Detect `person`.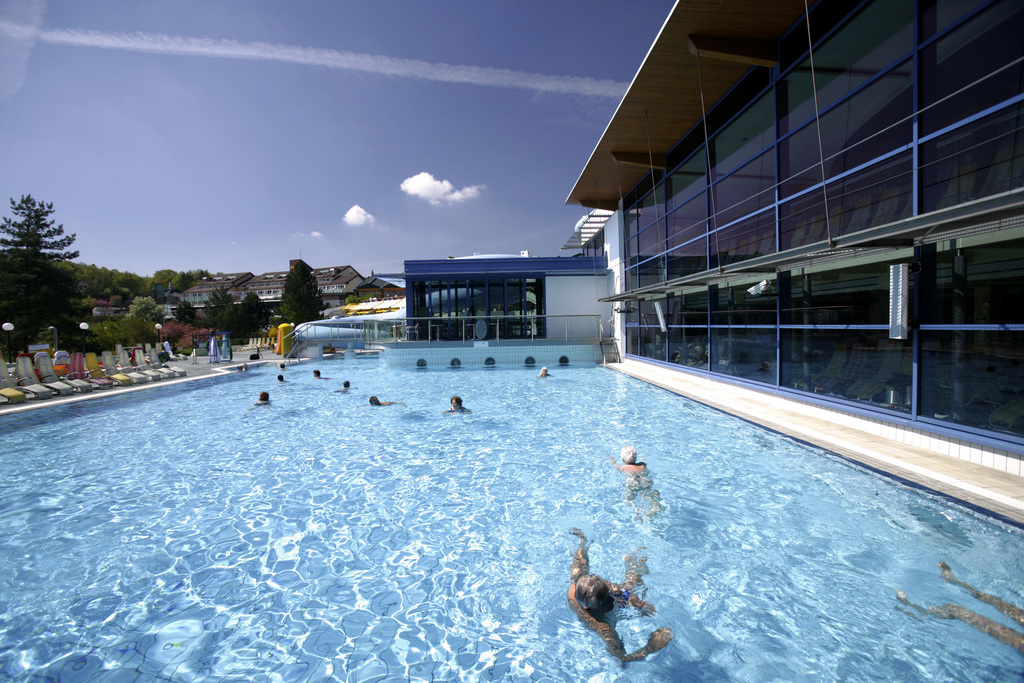
Detected at (x1=193, y1=335, x2=200, y2=351).
